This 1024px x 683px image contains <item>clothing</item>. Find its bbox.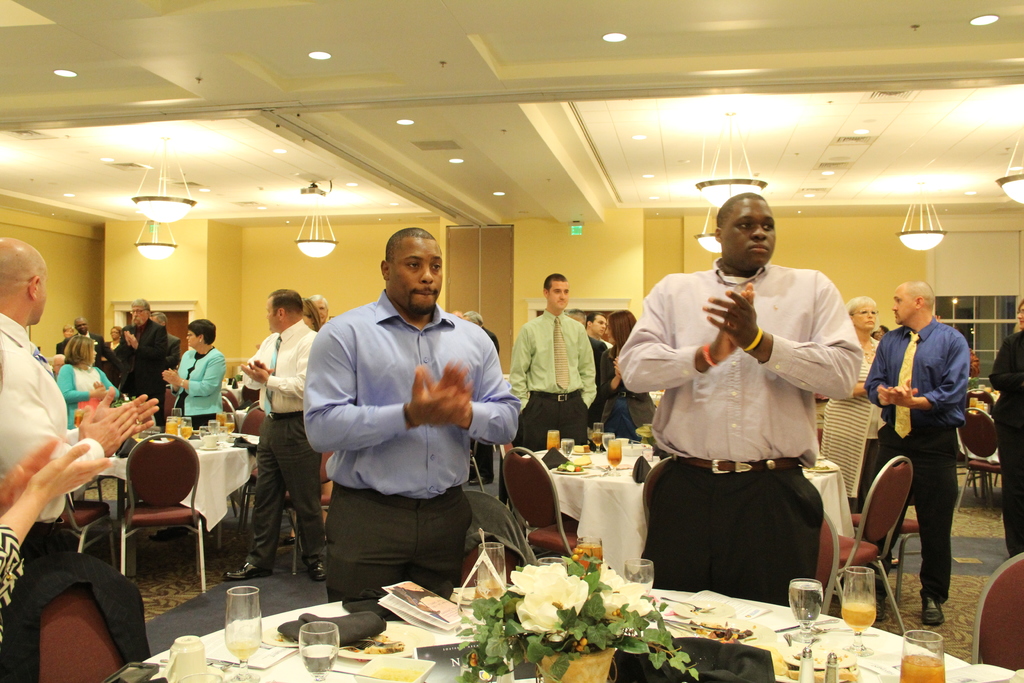
[171, 336, 223, 429].
